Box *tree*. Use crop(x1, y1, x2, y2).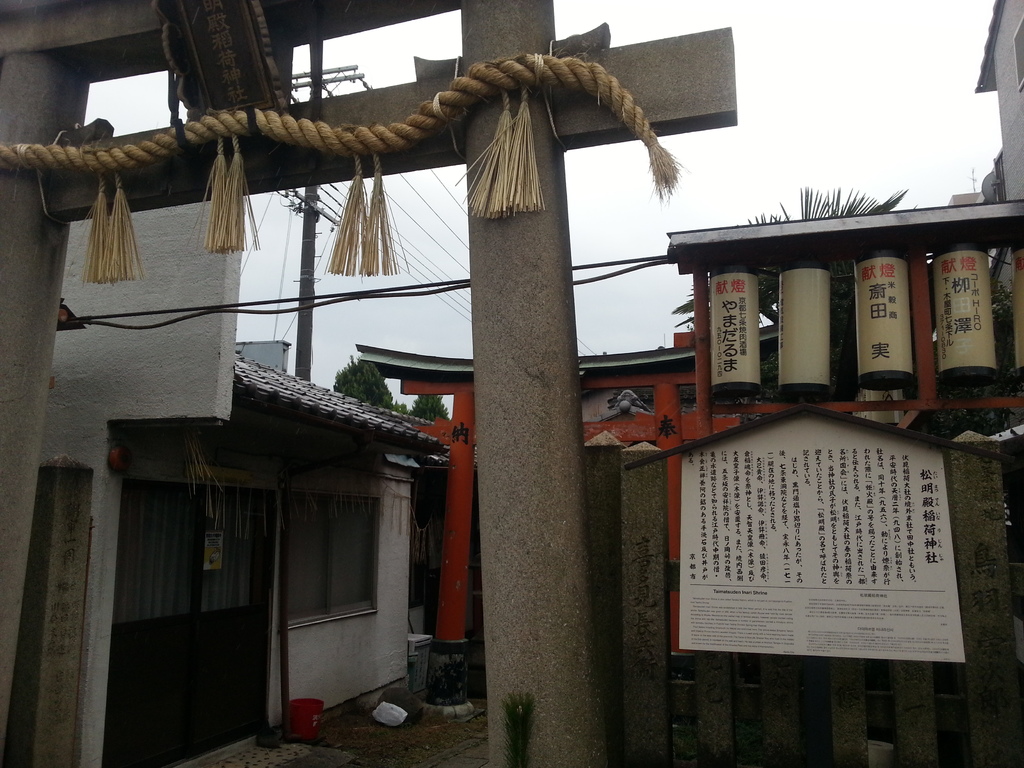
crop(403, 391, 450, 435).
